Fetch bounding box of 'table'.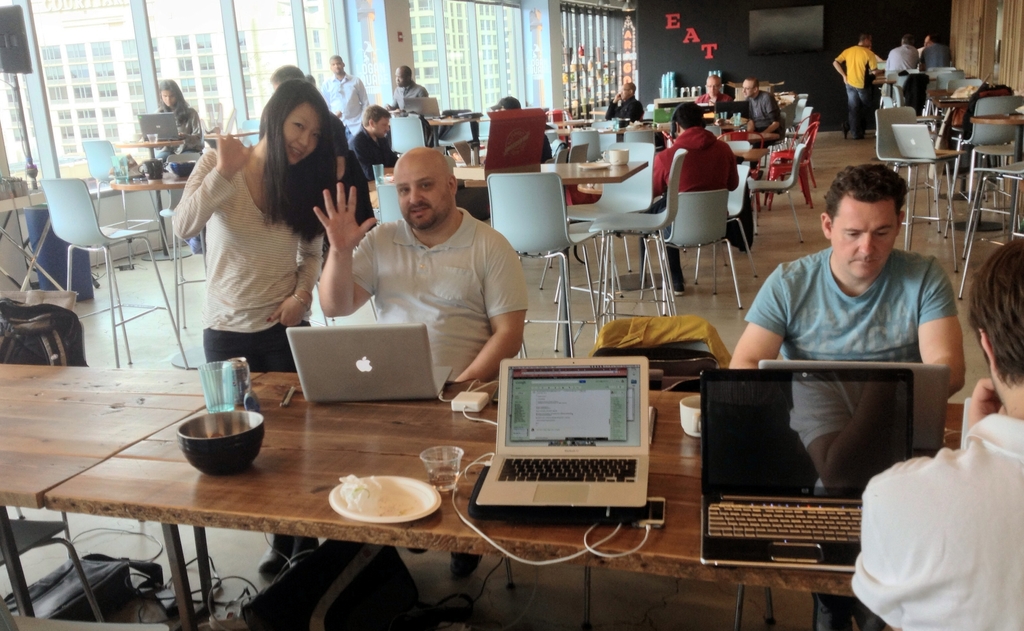
Bbox: {"x1": 102, "y1": 163, "x2": 194, "y2": 264}.
